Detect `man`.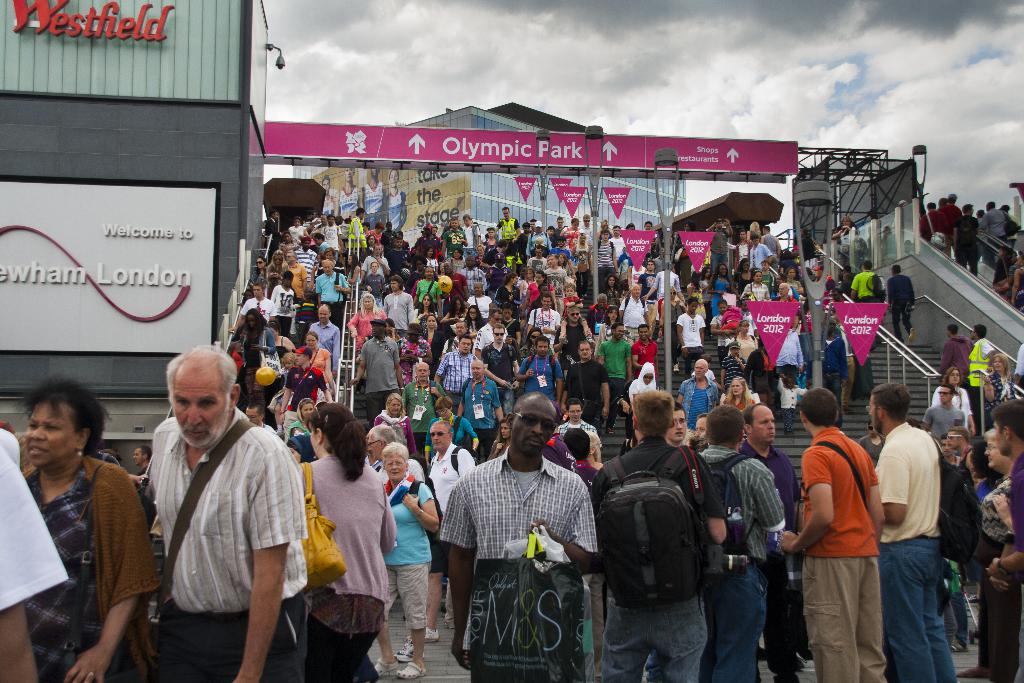
Detected at 124 350 307 682.
